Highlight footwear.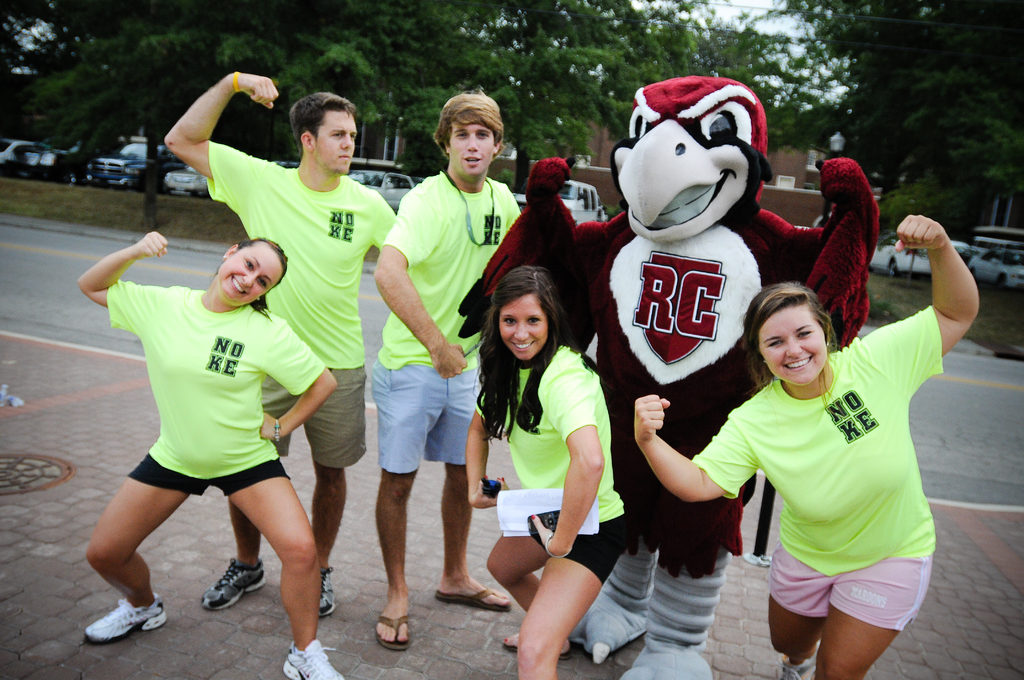
Highlighted region: x1=321 y1=565 x2=339 y2=617.
